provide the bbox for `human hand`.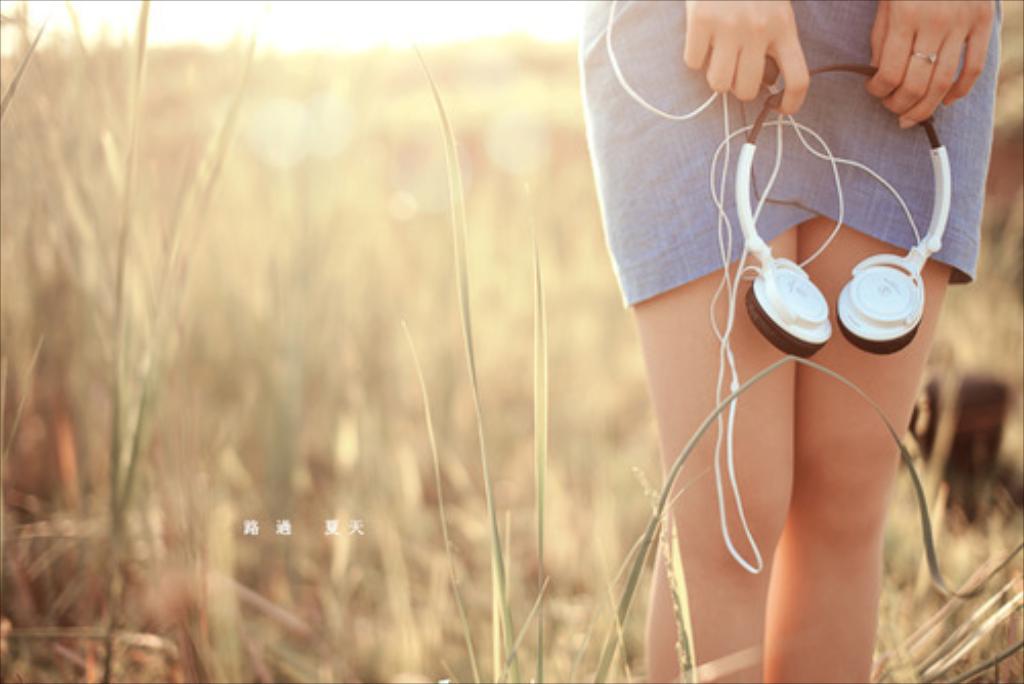
<box>860,0,989,129</box>.
